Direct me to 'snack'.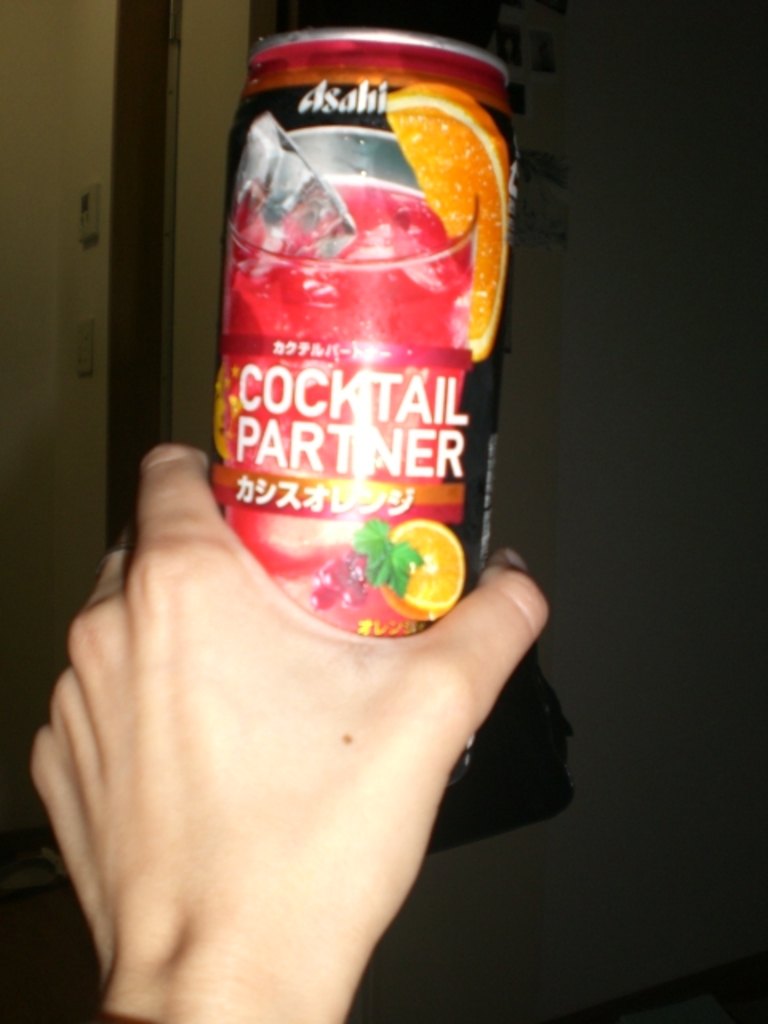
Direction: crop(208, 147, 491, 653).
